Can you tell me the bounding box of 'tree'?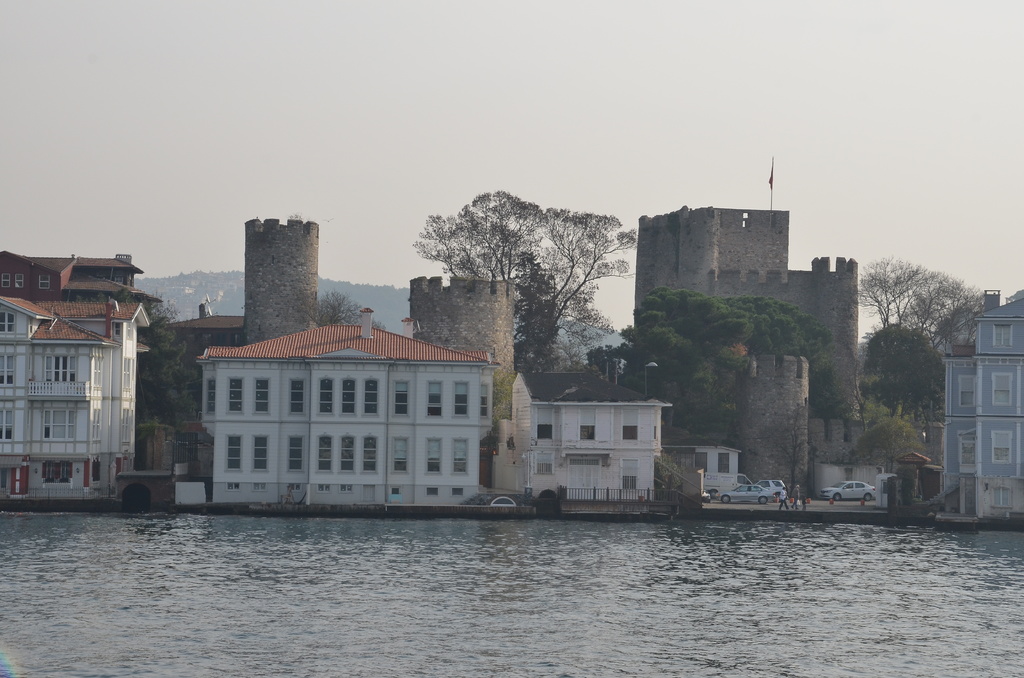
crop(819, 248, 1003, 386).
